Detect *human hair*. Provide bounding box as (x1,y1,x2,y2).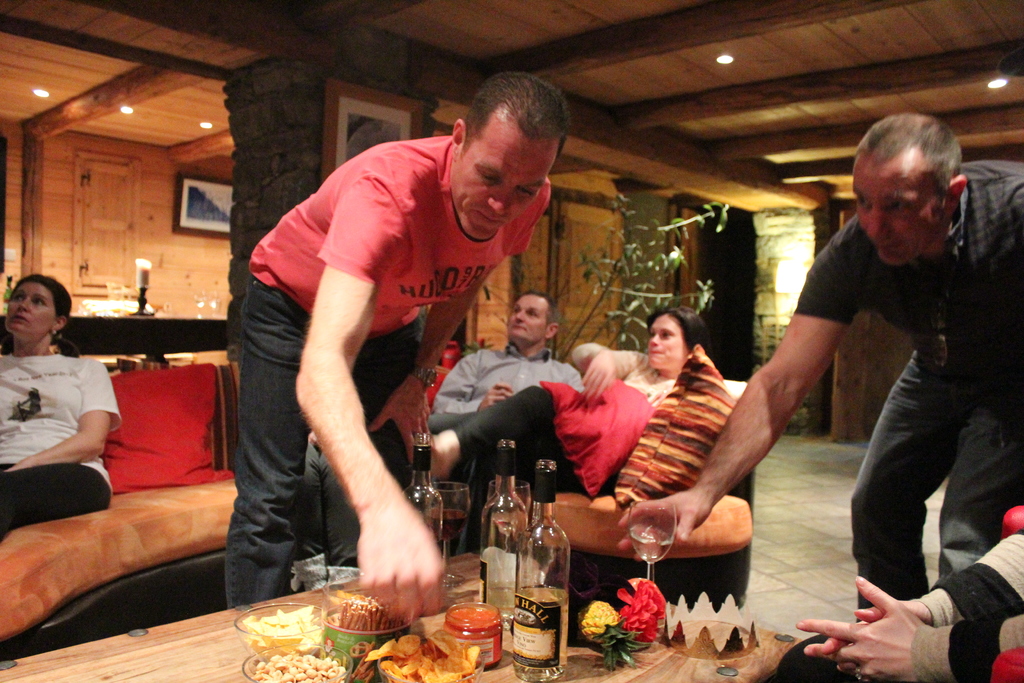
(453,74,570,183).
